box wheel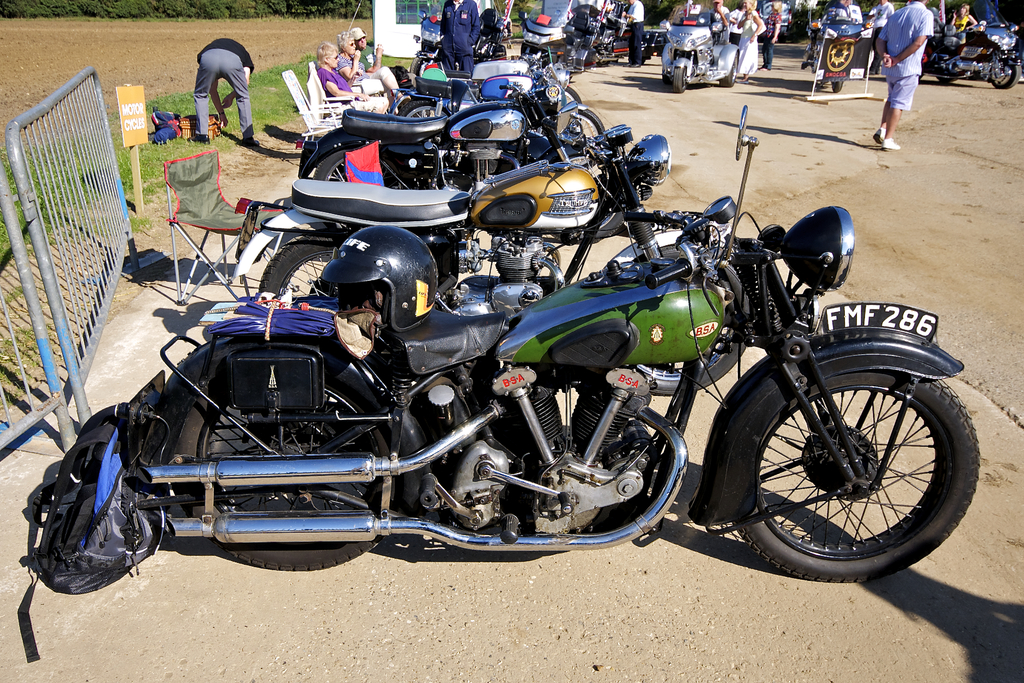
crop(938, 79, 957, 85)
